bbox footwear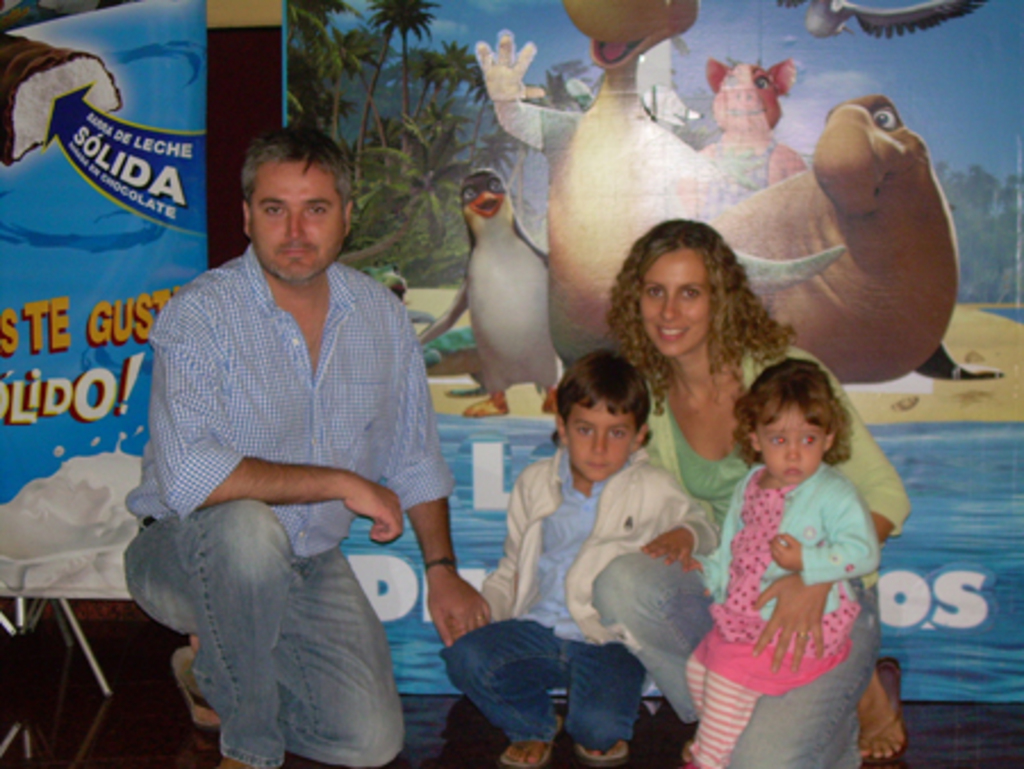
select_region(576, 737, 628, 767)
